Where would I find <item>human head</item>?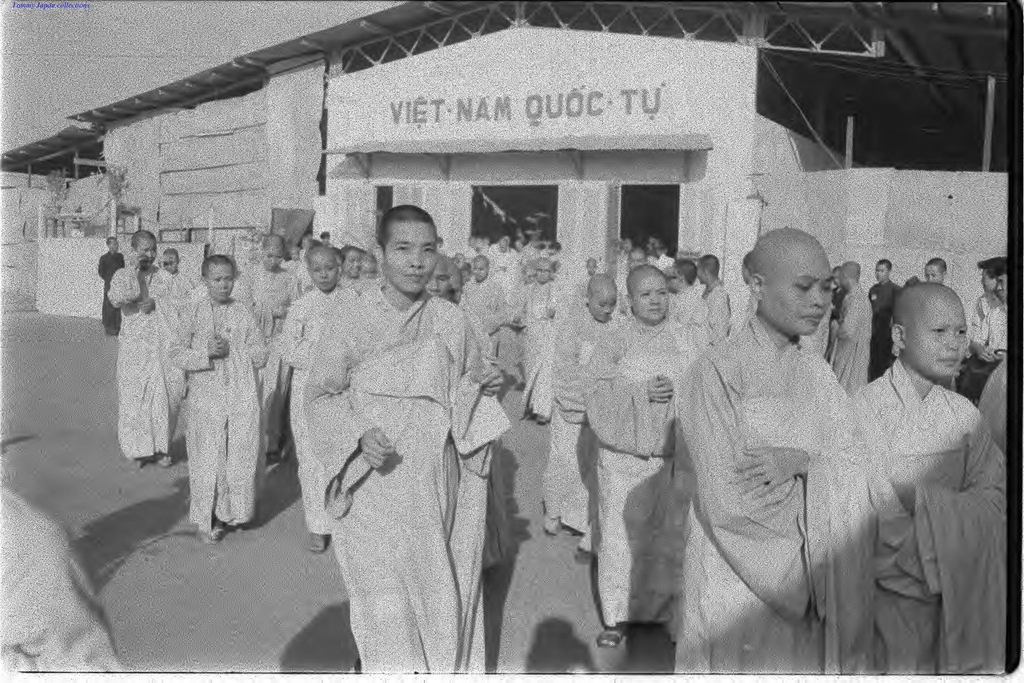
At {"left": 513, "top": 239, "right": 523, "bottom": 252}.
